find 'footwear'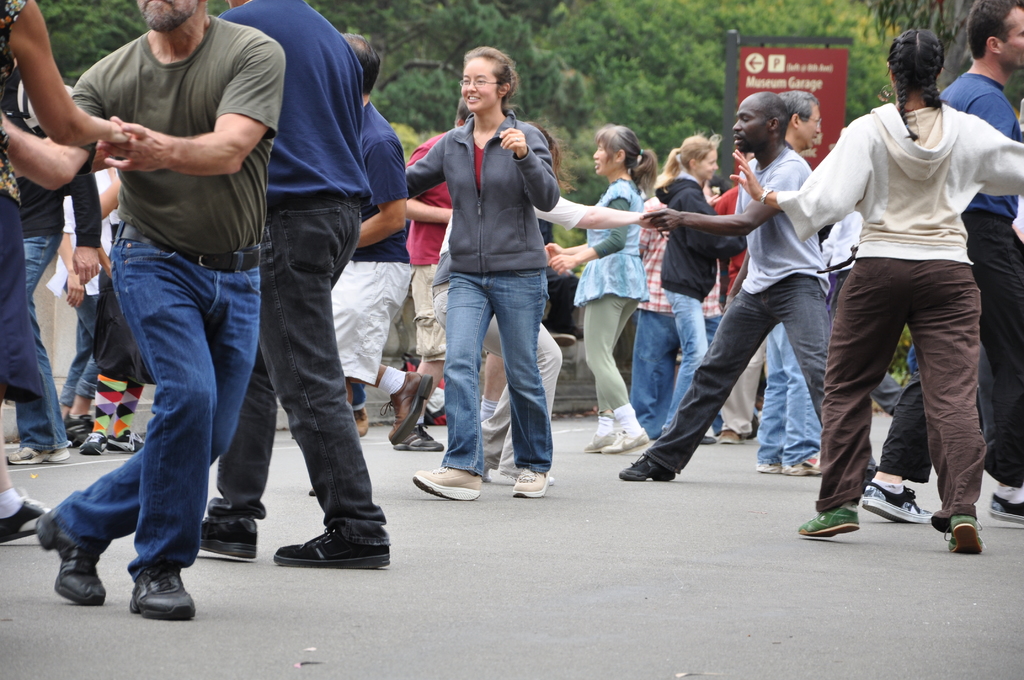
box=[77, 430, 106, 455]
